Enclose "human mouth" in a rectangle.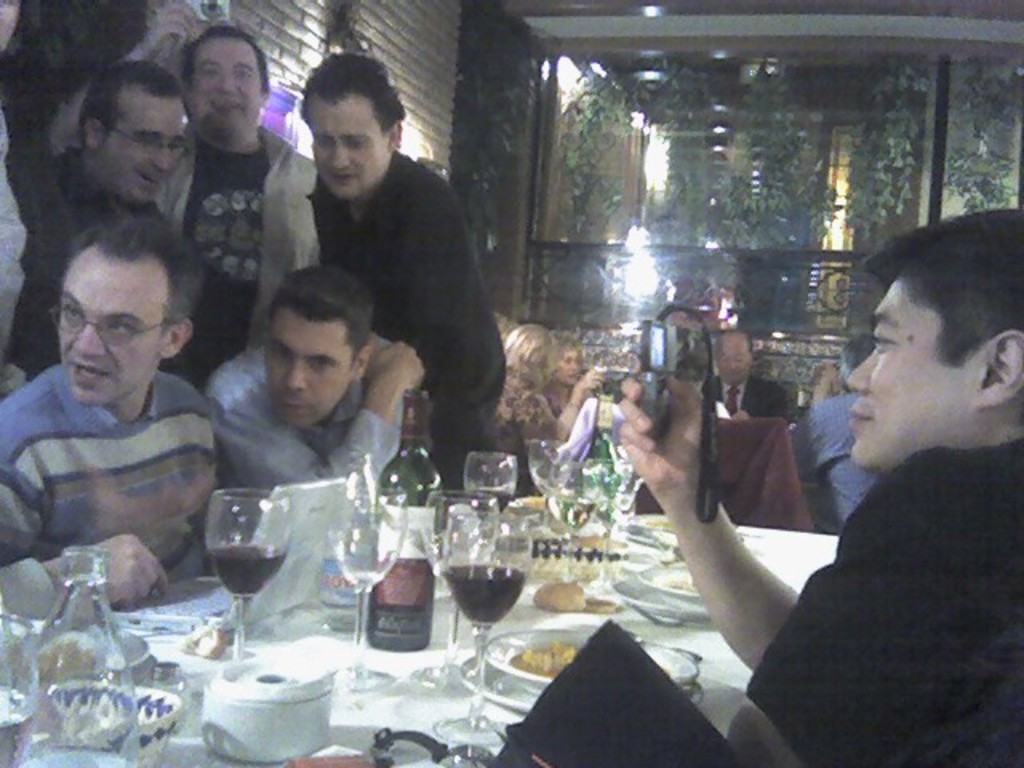
72/362/102/382.
